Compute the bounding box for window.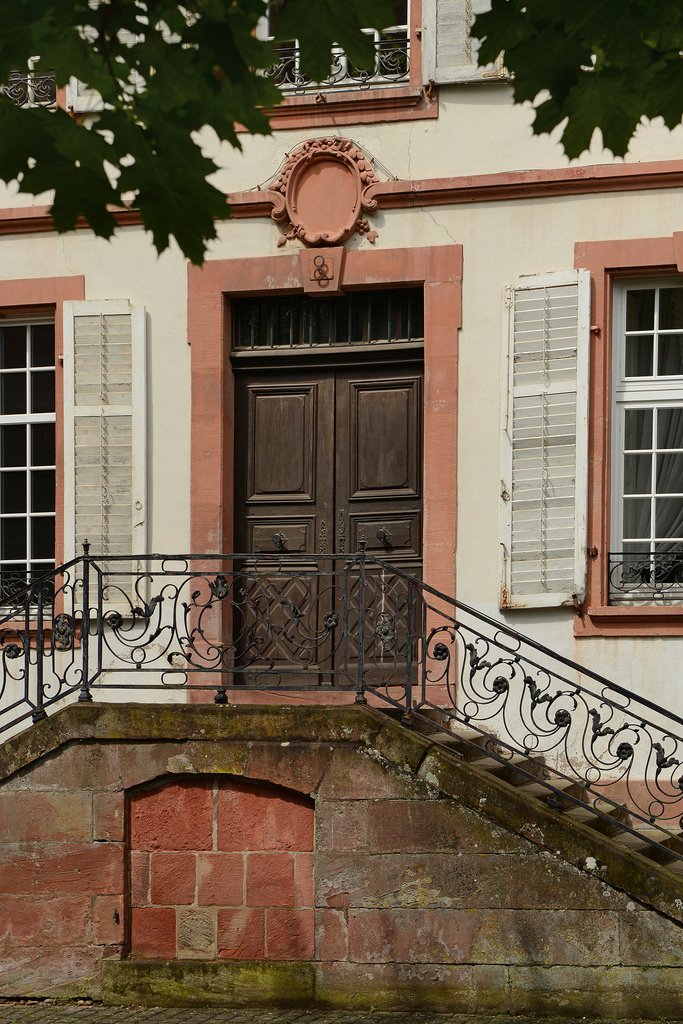
bbox(619, 494, 647, 533).
